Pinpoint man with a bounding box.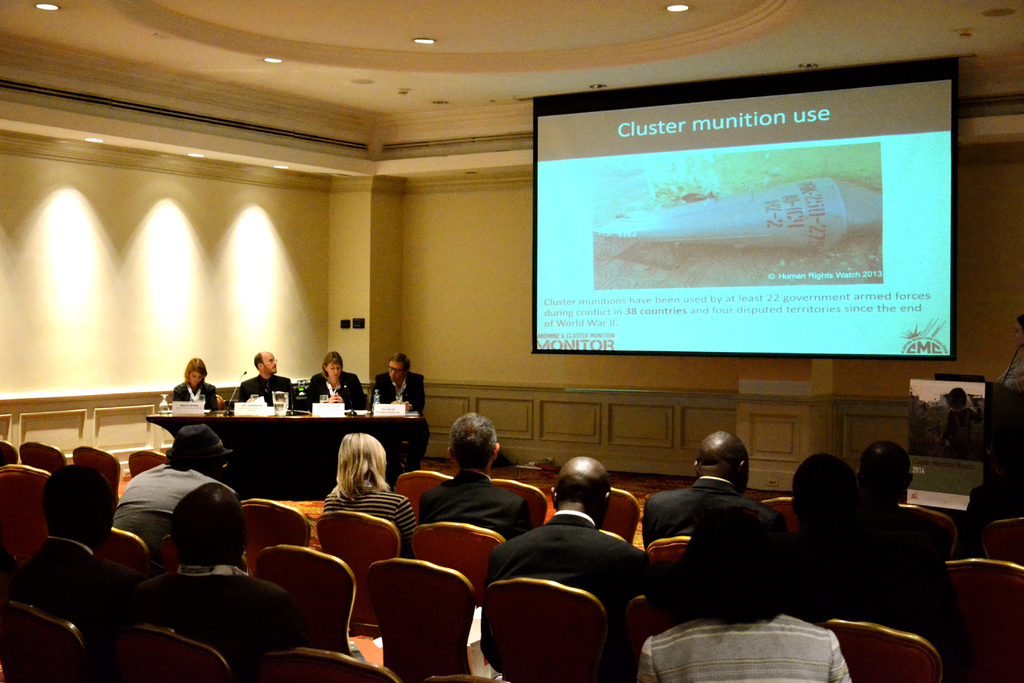
[483, 454, 656, 678].
